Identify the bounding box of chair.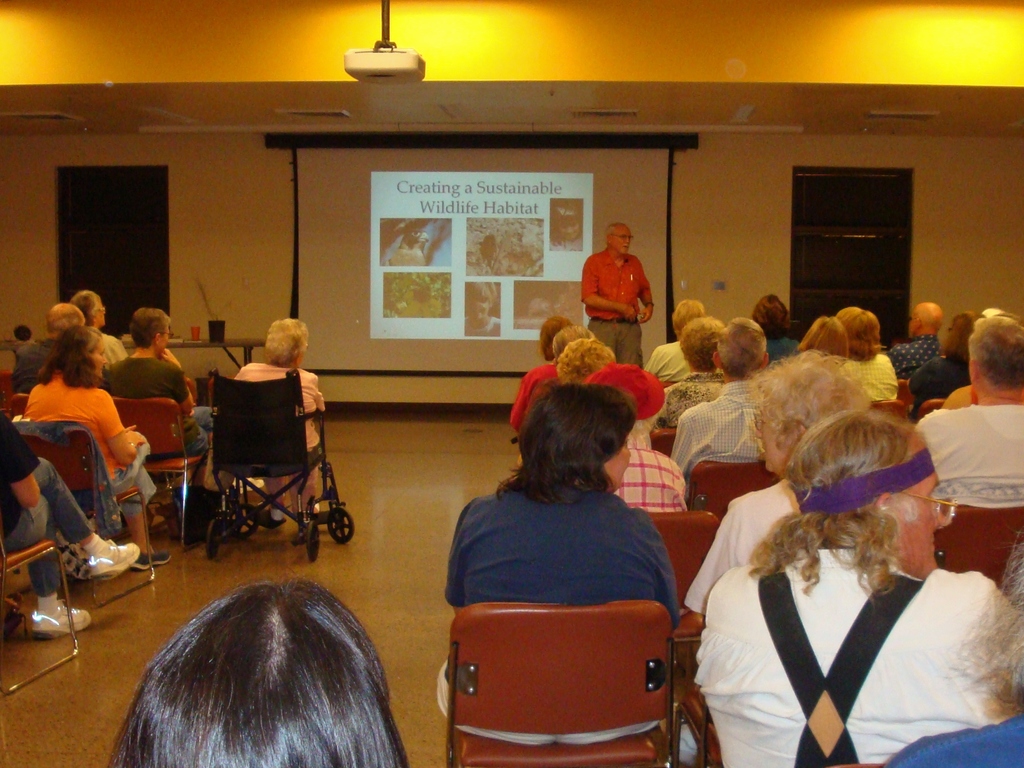
select_region(438, 594, 691, 767).
